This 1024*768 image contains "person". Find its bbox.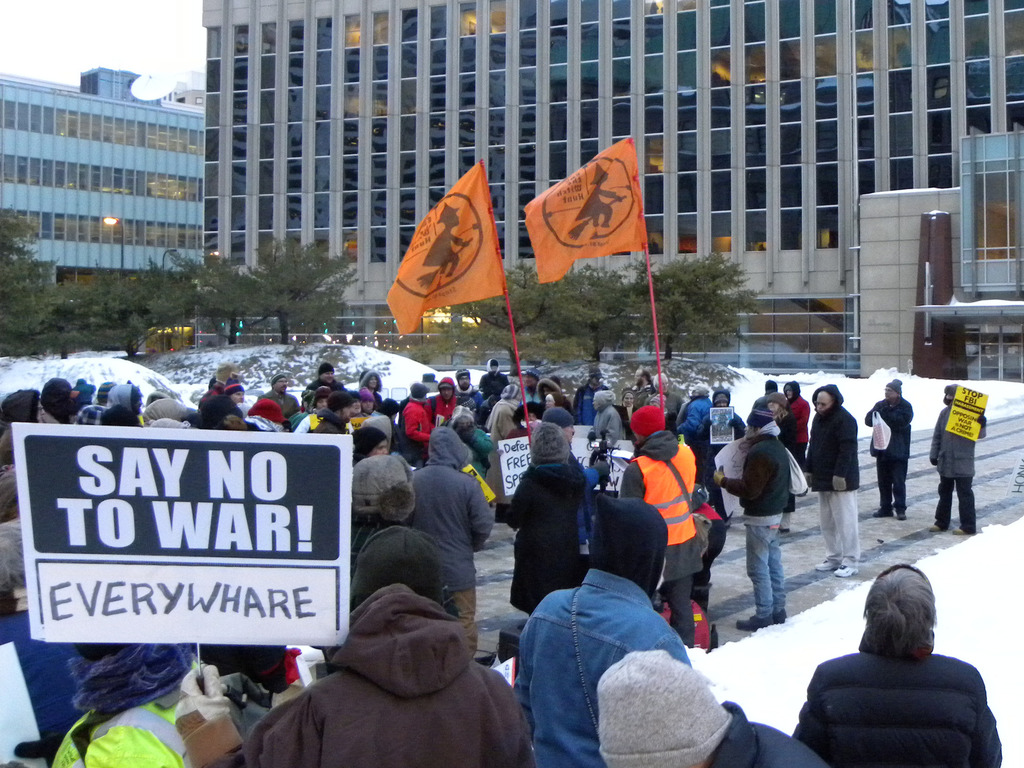
68 380 113 421.
